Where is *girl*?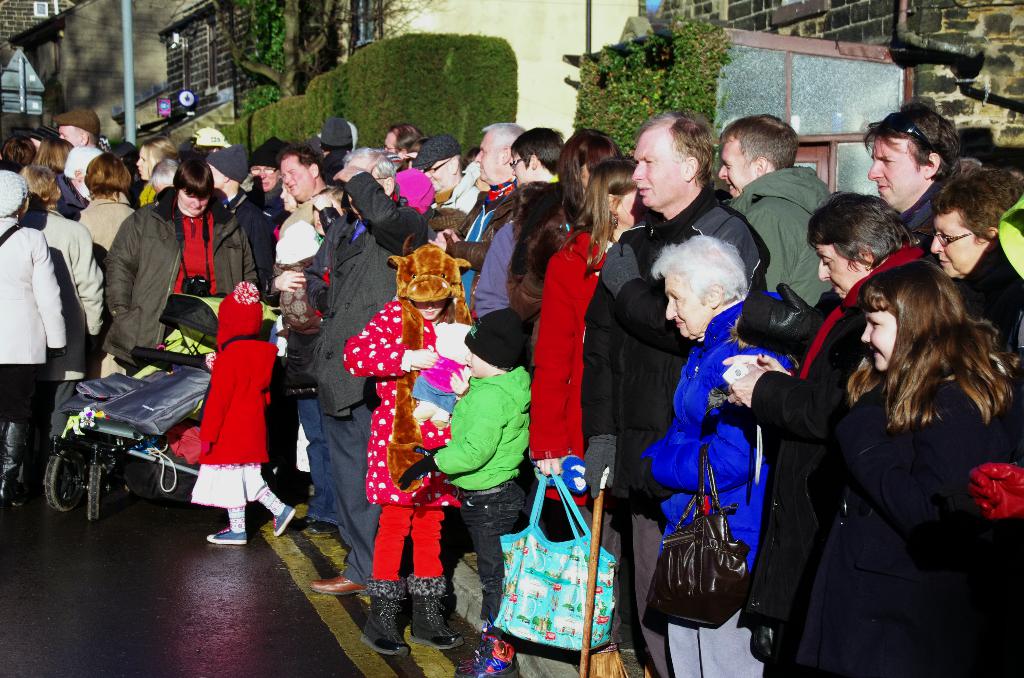
detection(342, 247, 466, 658).
